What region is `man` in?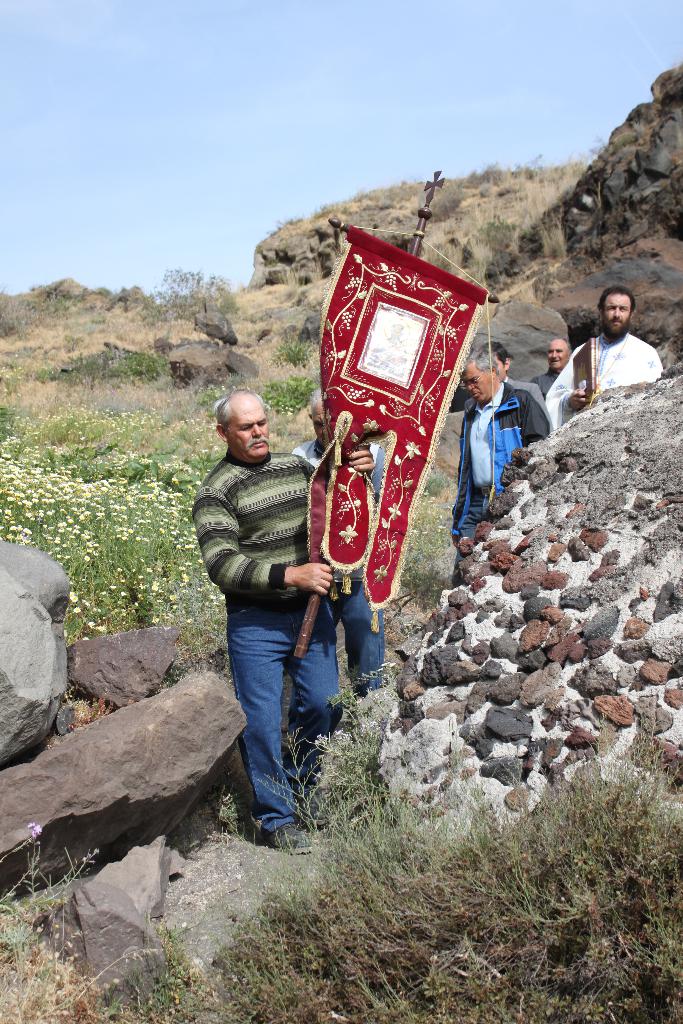
<bbox>191, 391, 361, 858</bbox>.
